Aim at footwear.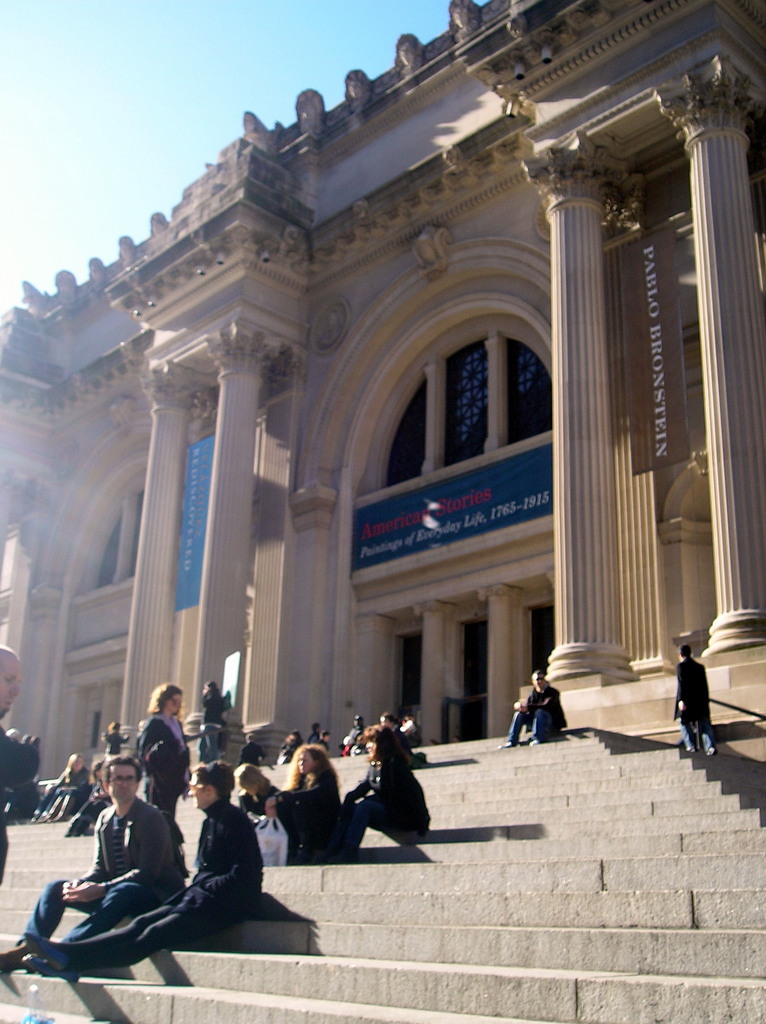
Aimed at (500,741,510,748).
